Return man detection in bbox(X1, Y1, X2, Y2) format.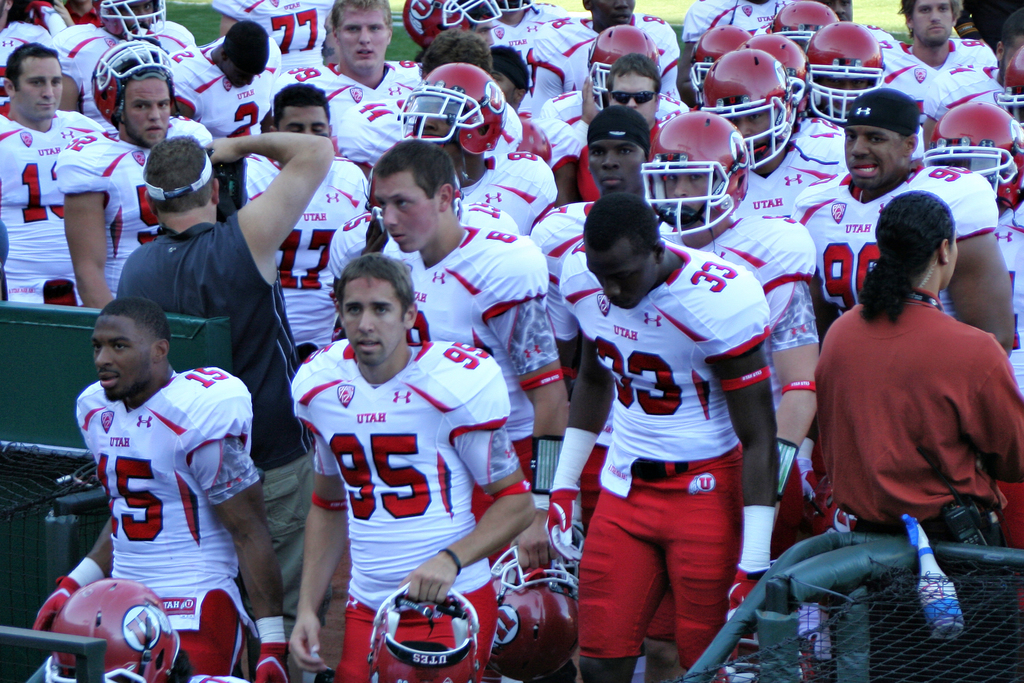
bbox(790, 12, 881, 128).
